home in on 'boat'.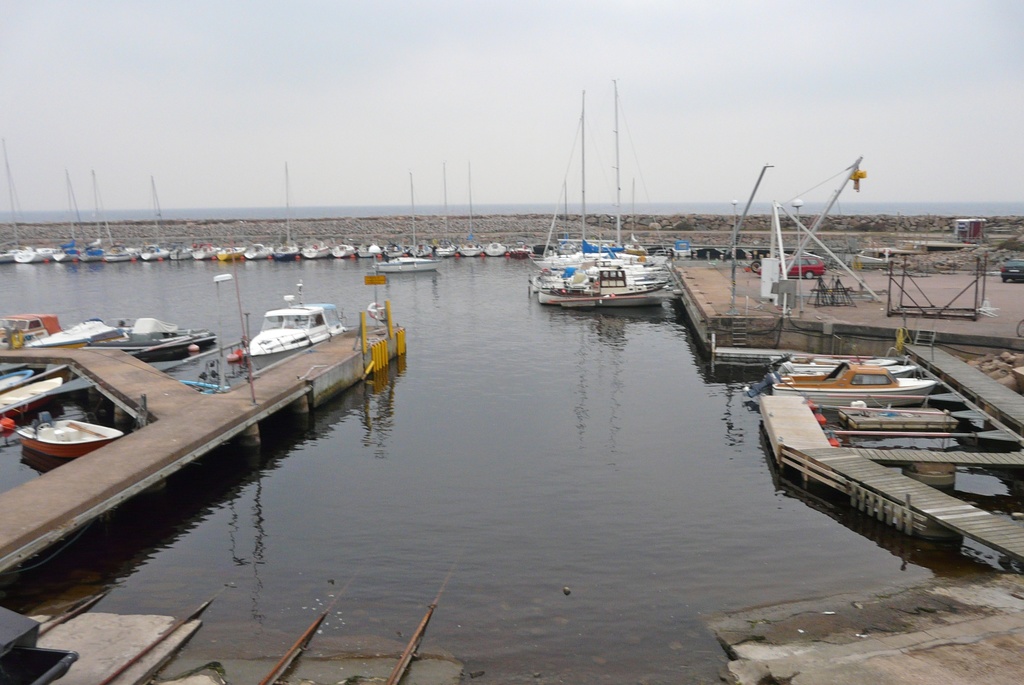
Homed in at select_region(669, 235, 694, 260).
